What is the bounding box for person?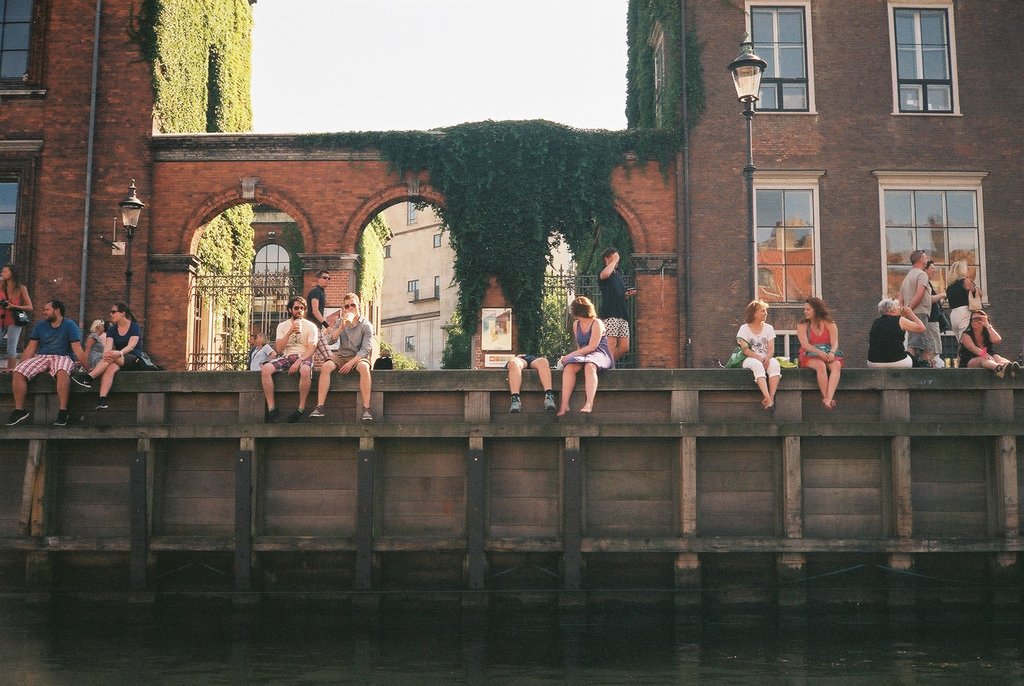
BBox(734, 300, 774, 411).
